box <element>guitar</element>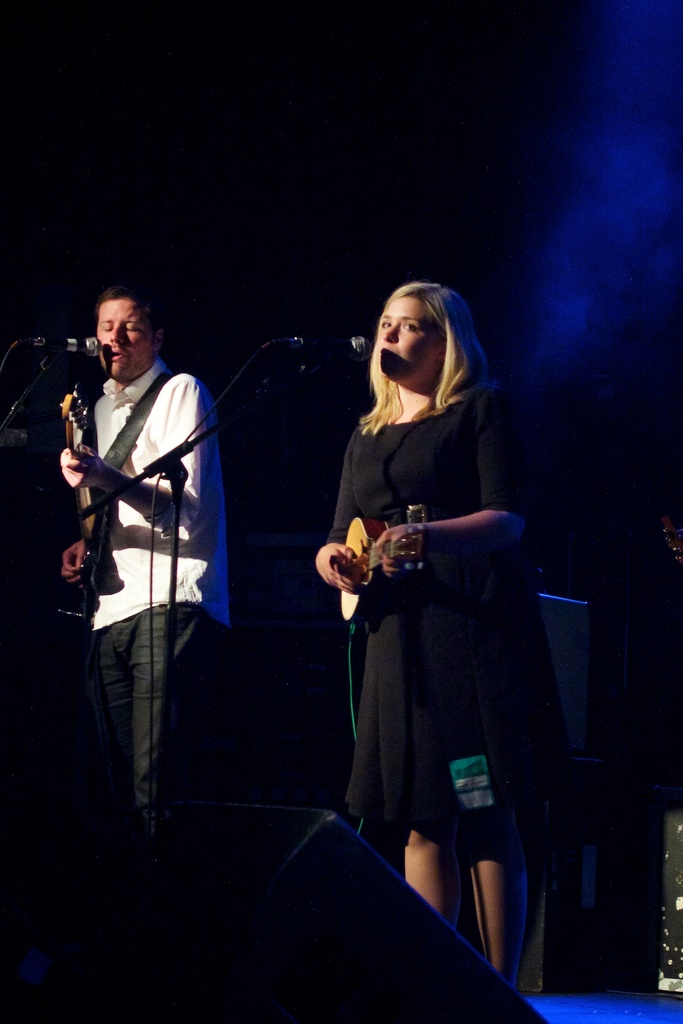
detection(62, 377, 120, 605)
